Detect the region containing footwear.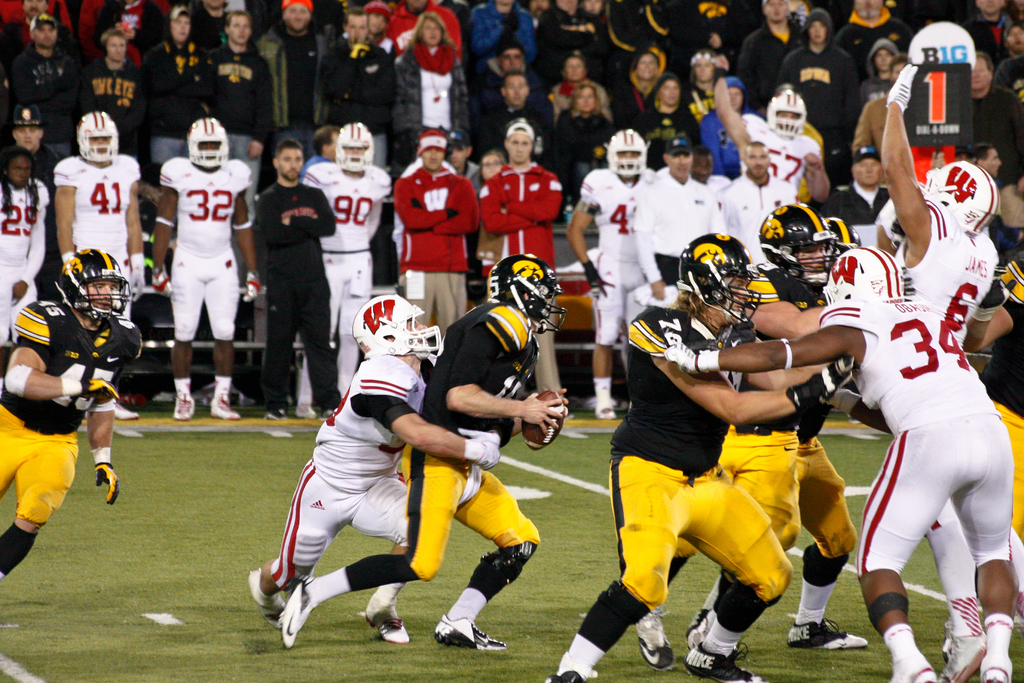
l=215, t=388, r=241, b=418.
